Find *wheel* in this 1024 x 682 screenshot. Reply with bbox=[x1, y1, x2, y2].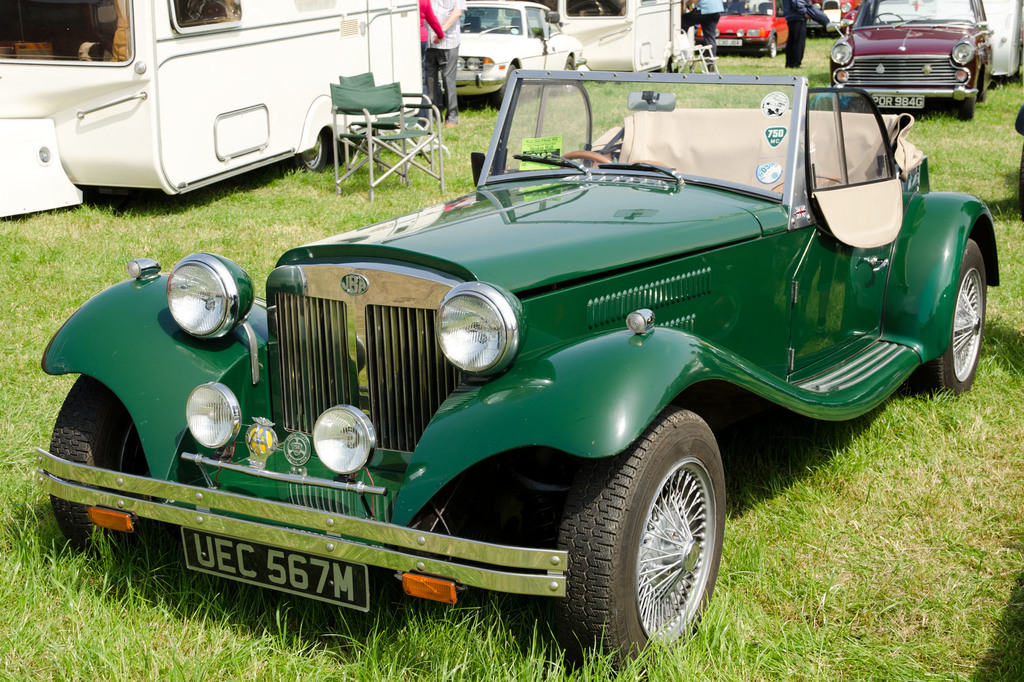
bbox=[769, 42, 775, 56].
